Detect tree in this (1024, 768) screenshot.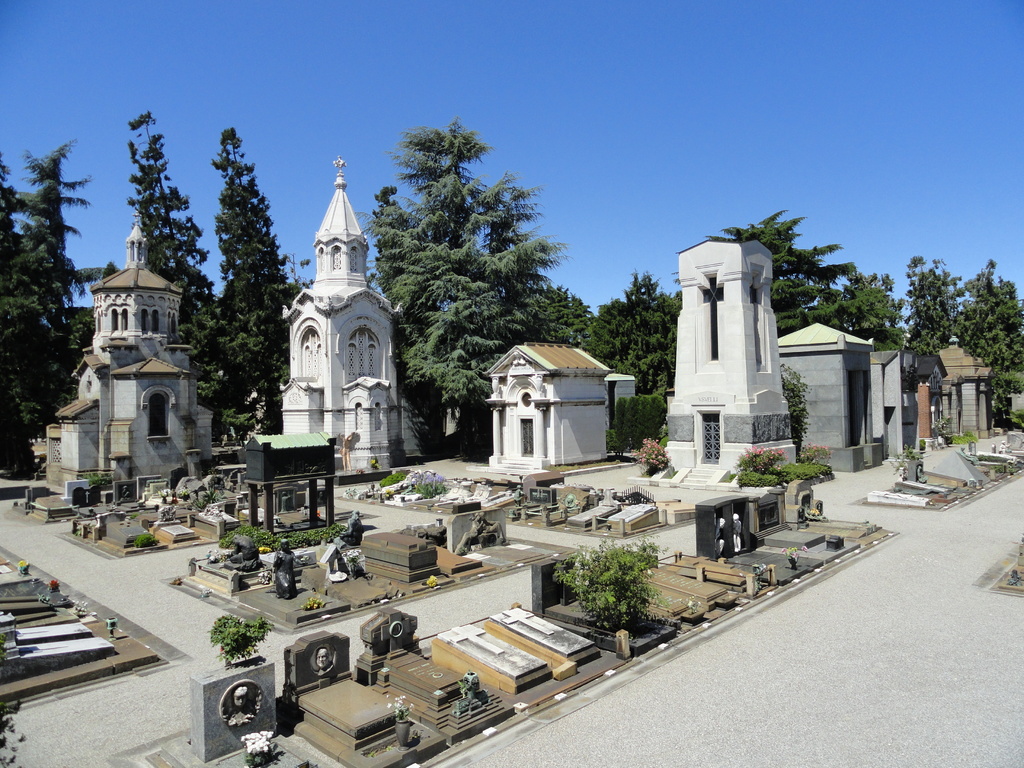
Detection: [365,123,589,483].
